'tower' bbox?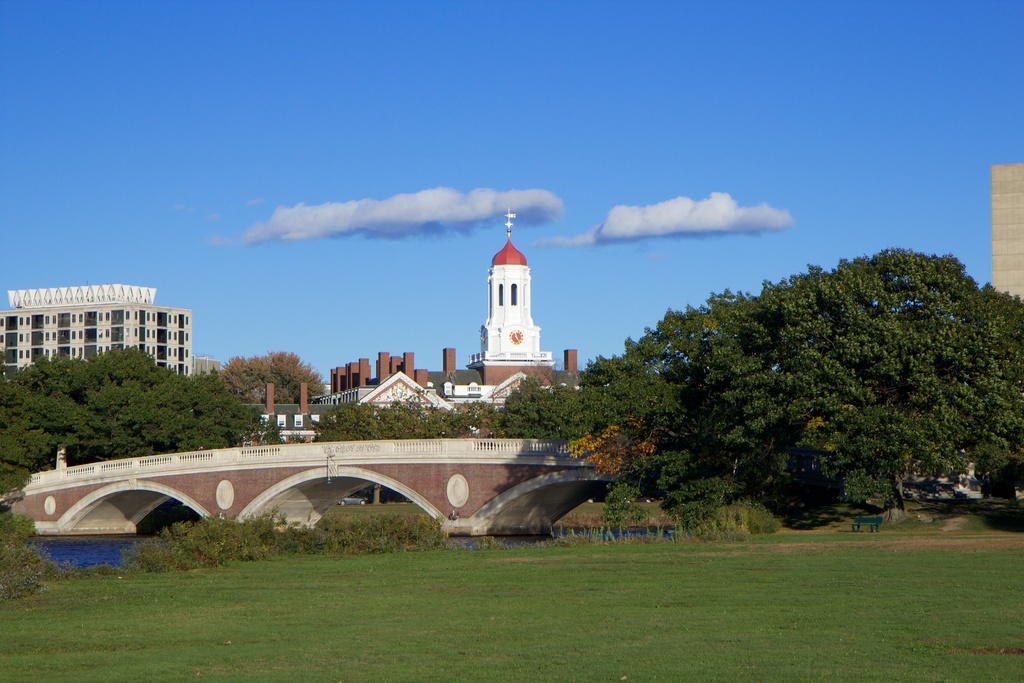
479/227/550/369
